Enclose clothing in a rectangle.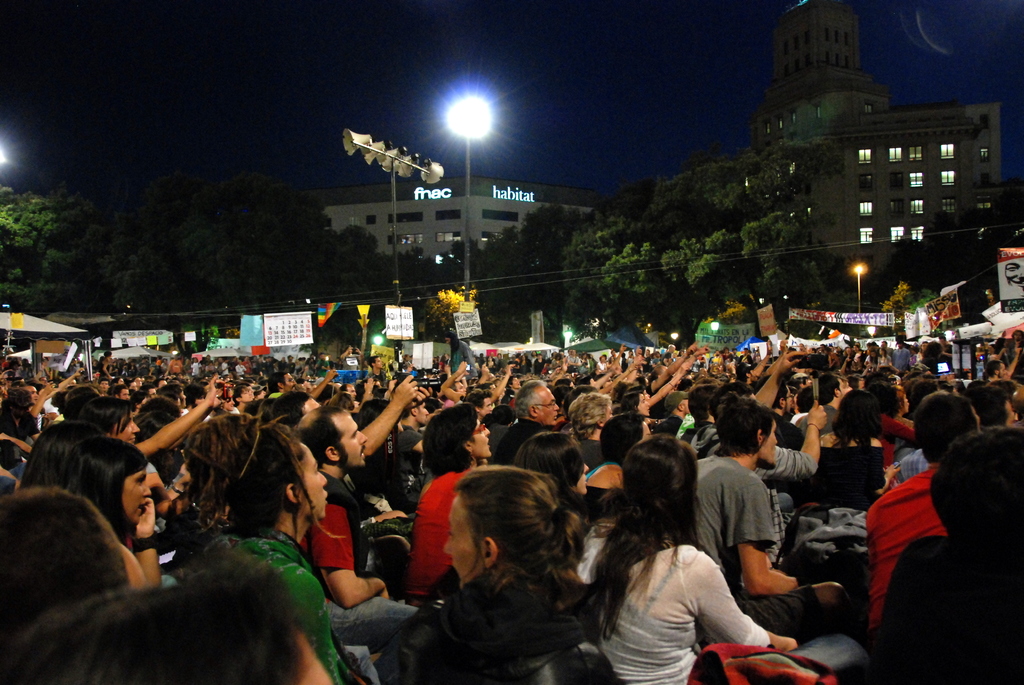
l=686, t=420, r=820, b=551.
